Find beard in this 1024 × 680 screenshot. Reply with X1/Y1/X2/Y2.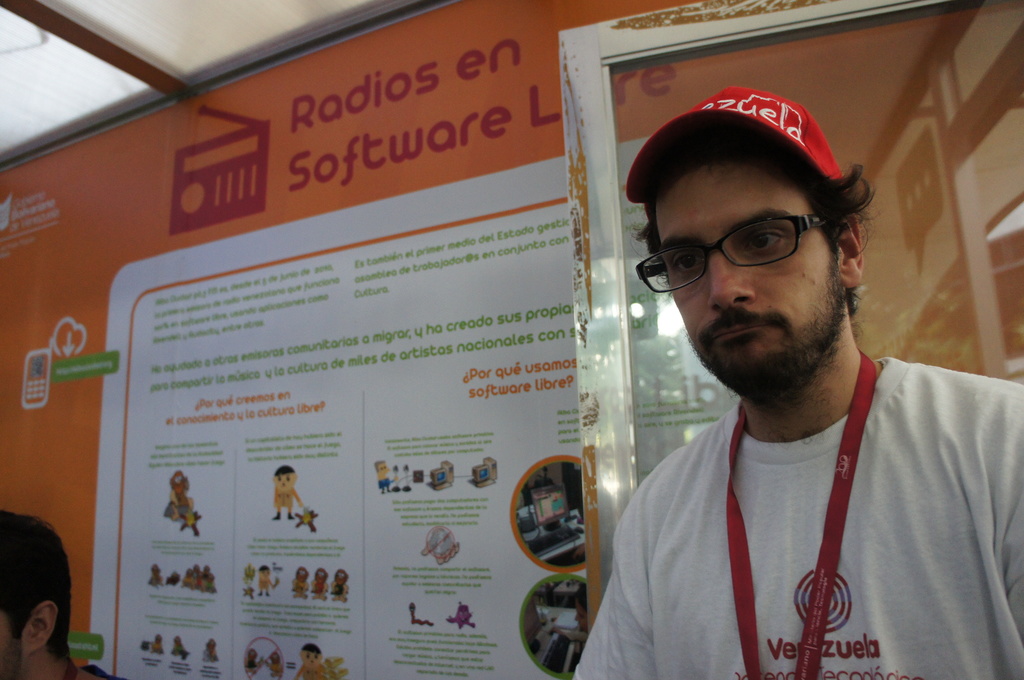
671/232/868/401.
